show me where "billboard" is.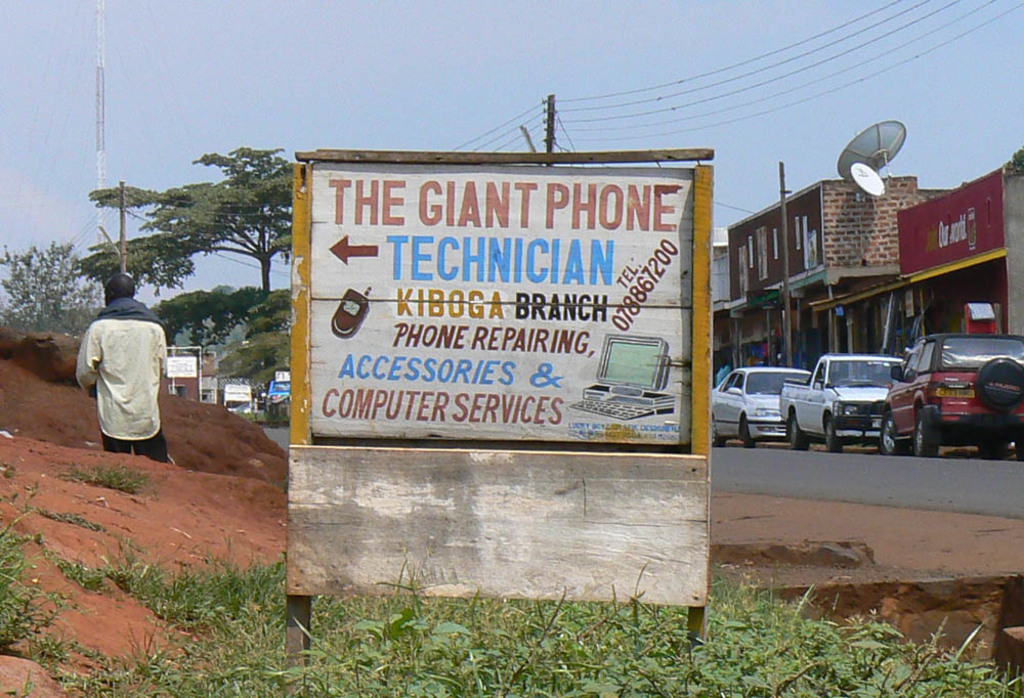
"billboard" is at [left=896, top=168, right=1007, bottom=279].
